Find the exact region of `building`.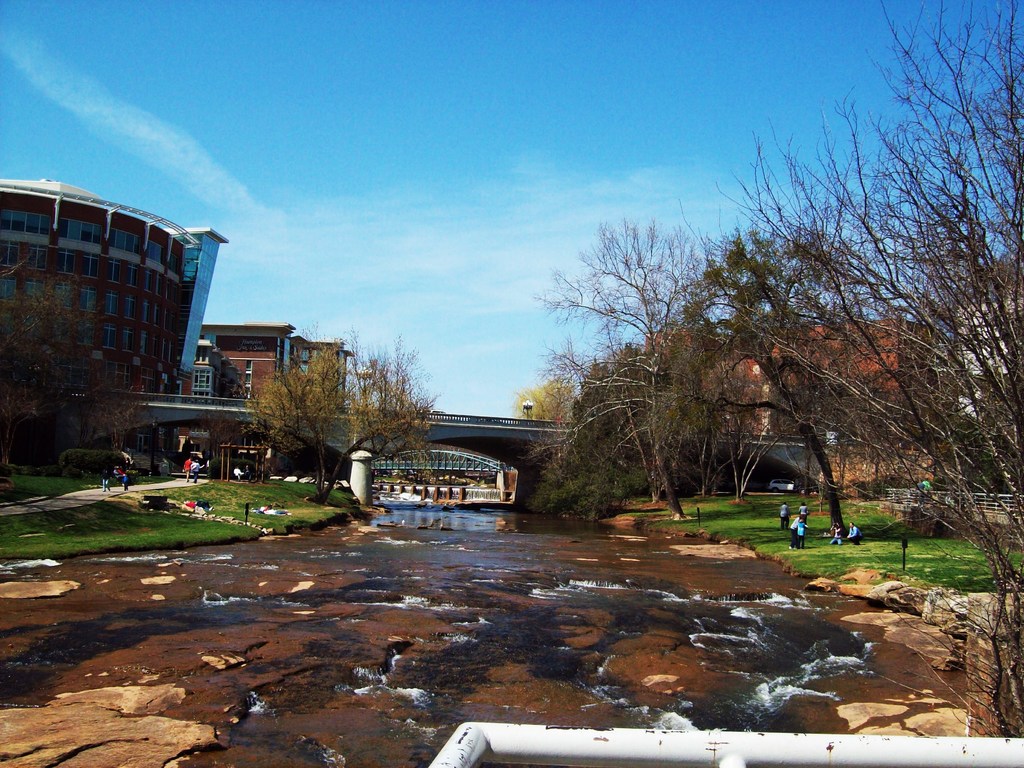
Exact region: 165, 320, 357, 477.
